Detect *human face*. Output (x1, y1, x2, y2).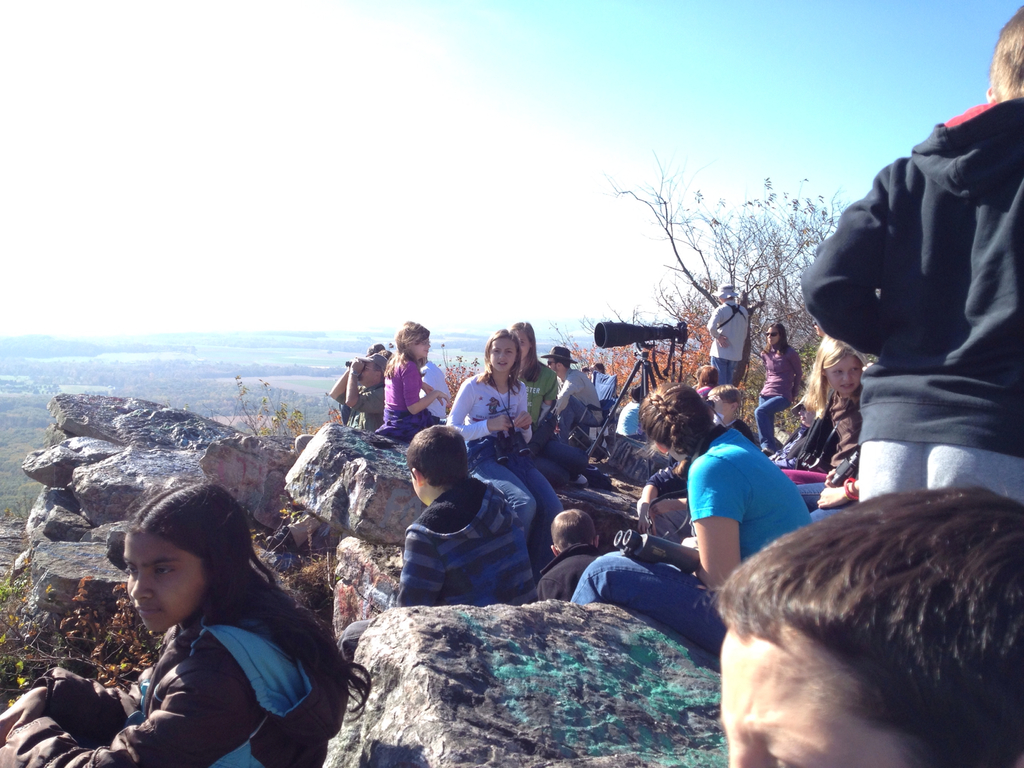
(358, 360, 374, 388).
